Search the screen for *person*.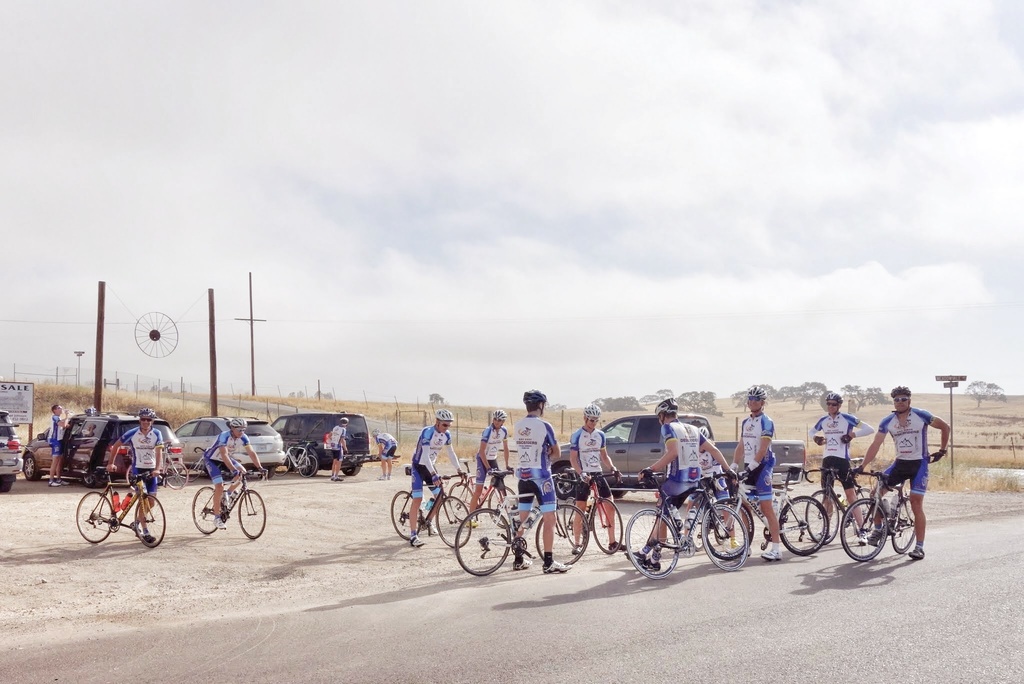
Found at box=[731, 382, 786, 566].
